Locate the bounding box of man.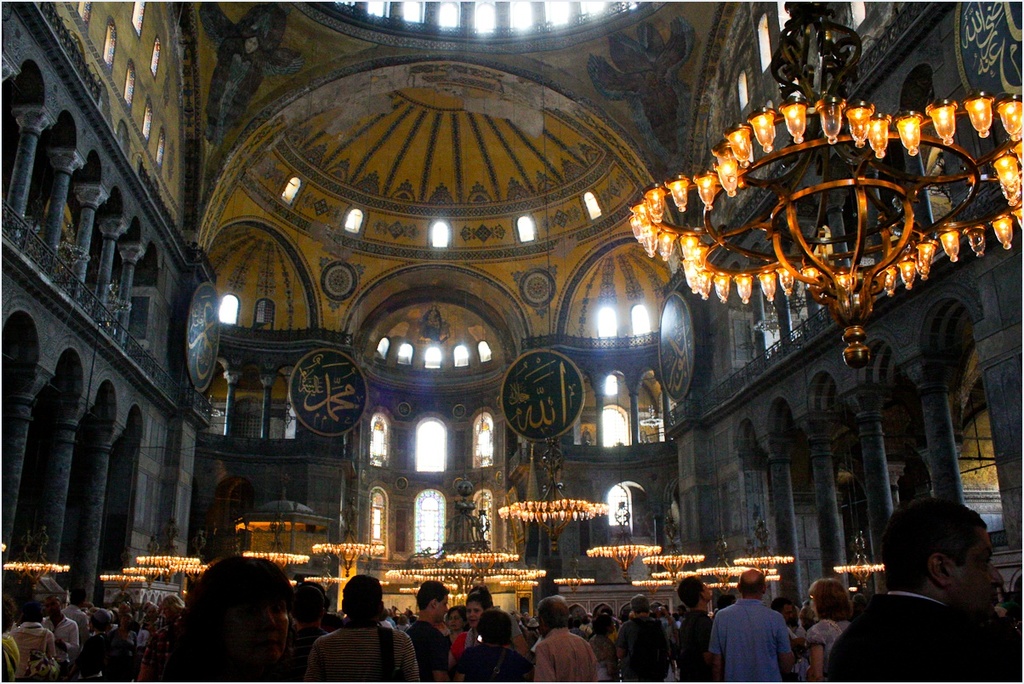
Bounding box: x1=823 y1=498 x2=1007 y2=683.
